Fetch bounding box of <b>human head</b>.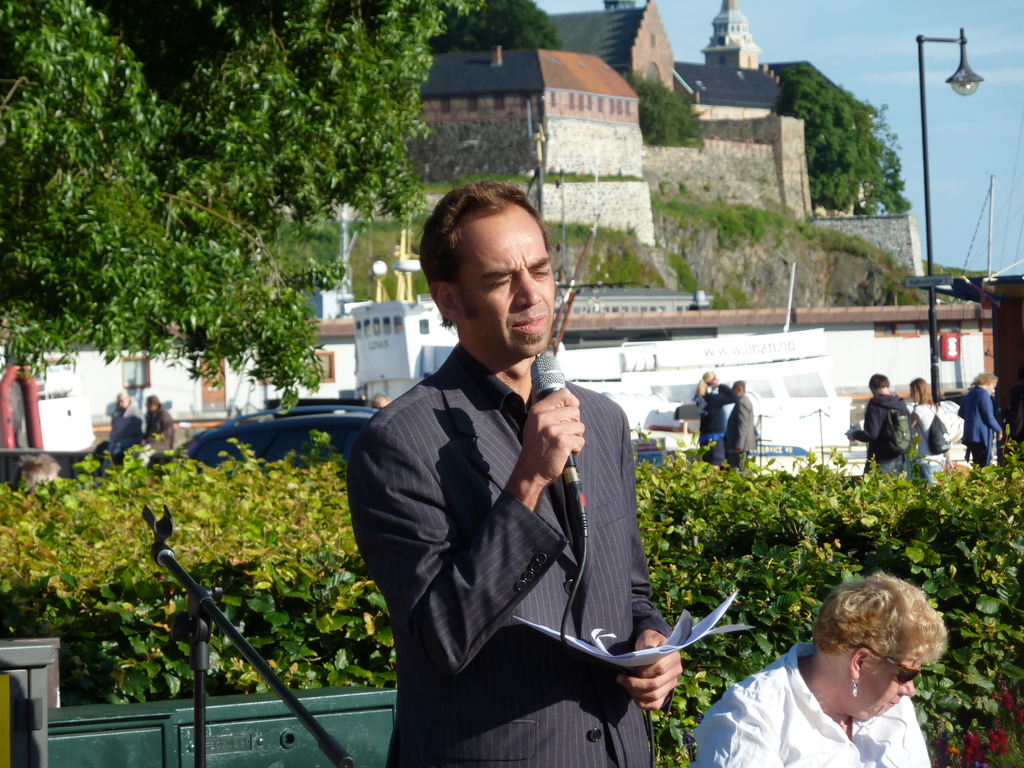
Bbox: x1=872, y1=373, x2=890, y2=392.
